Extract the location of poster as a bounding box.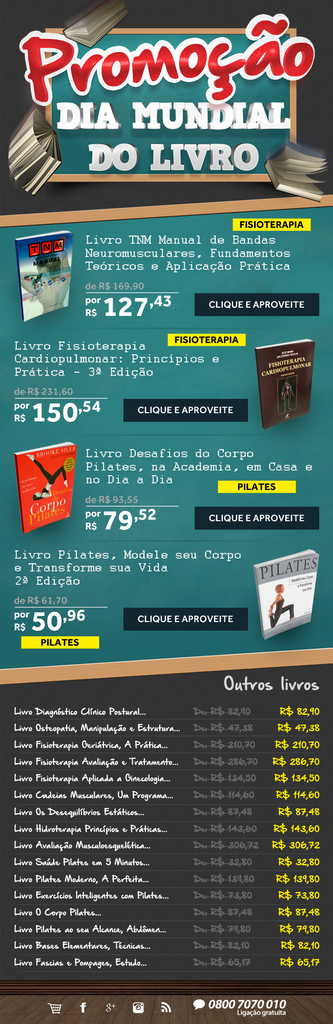
0/0/332/1023.
